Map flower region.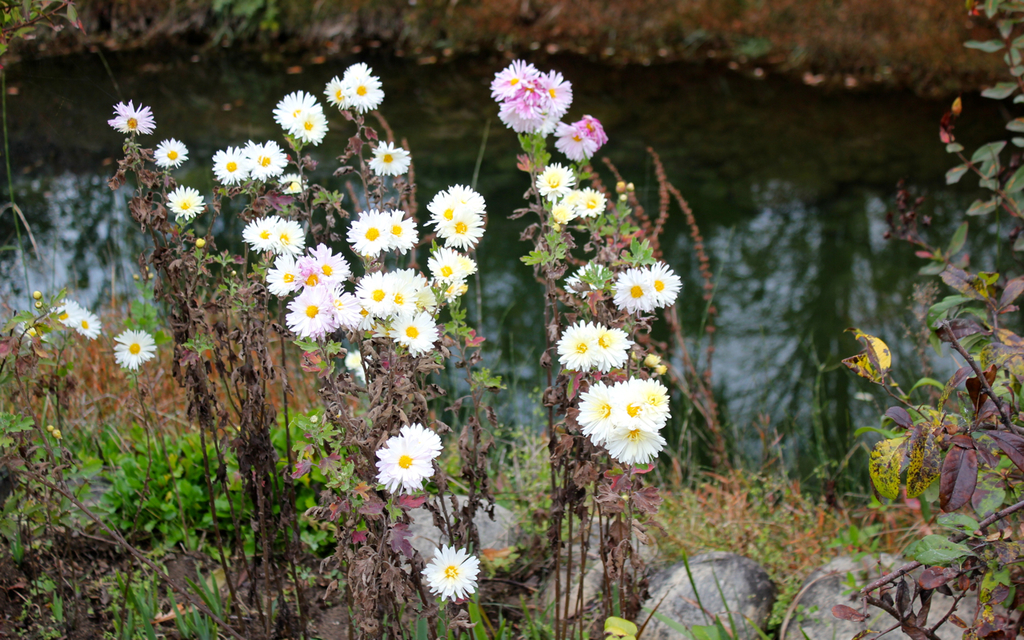
Mapped to detection(611, 267, 652, 314).
